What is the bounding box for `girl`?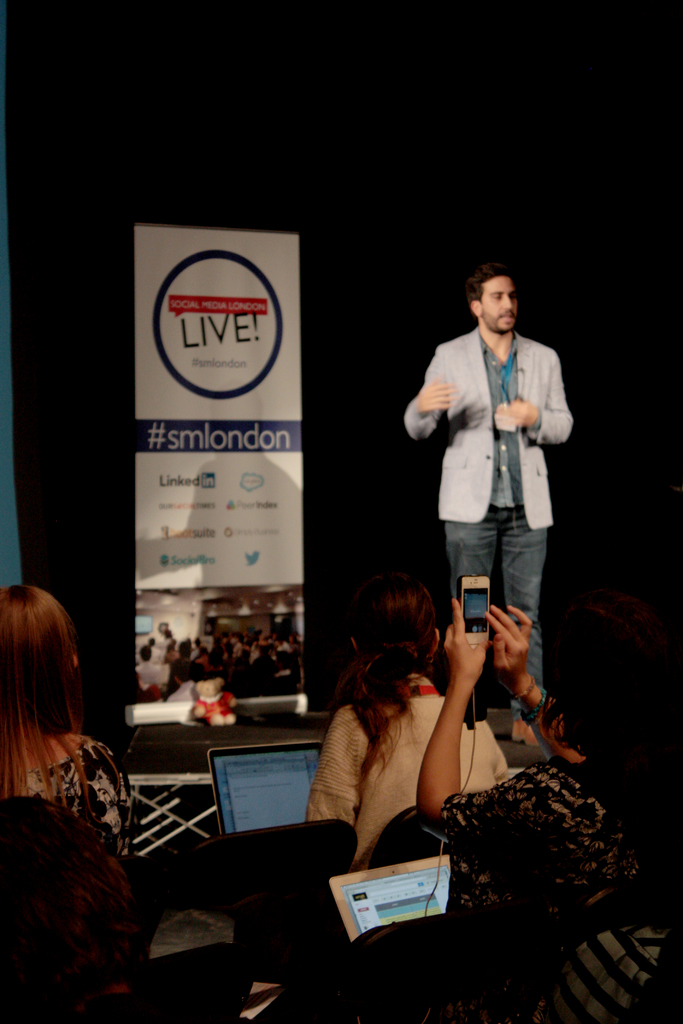
bbox(306, 573, 511, 872).
